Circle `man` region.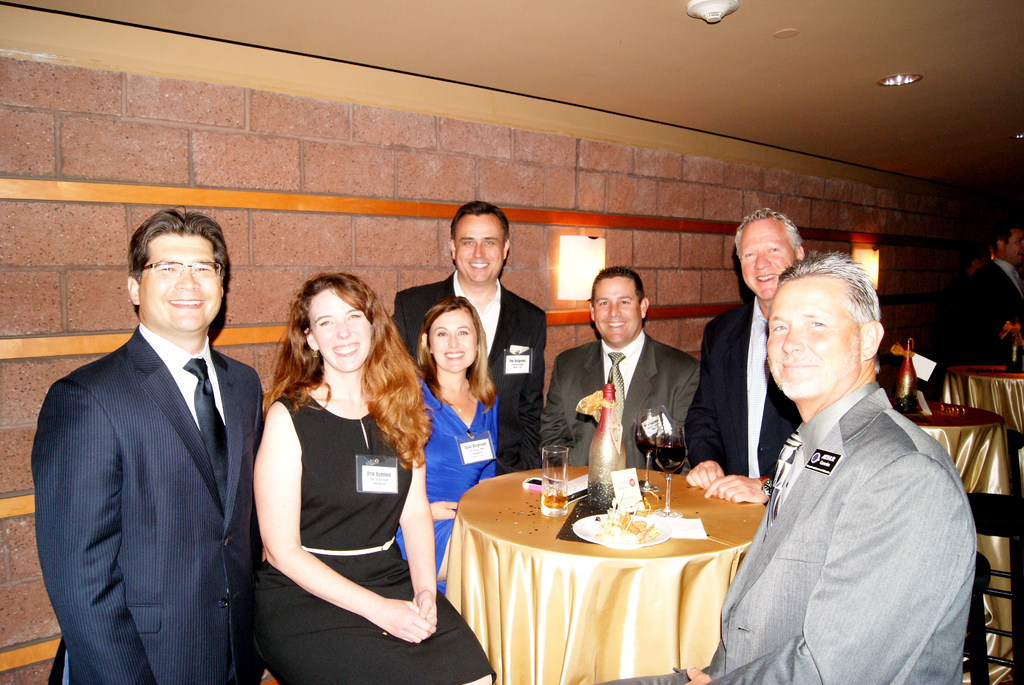
Region: BBox(692, 205, 803, 507).
